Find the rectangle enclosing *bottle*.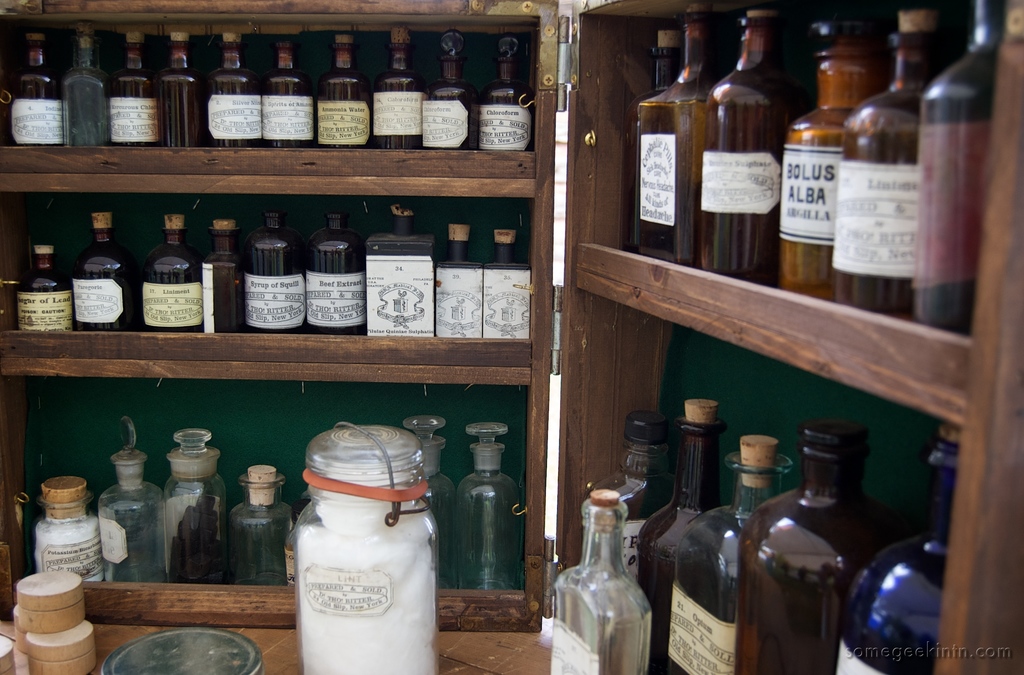
rect(427, 25, 486, 146).
